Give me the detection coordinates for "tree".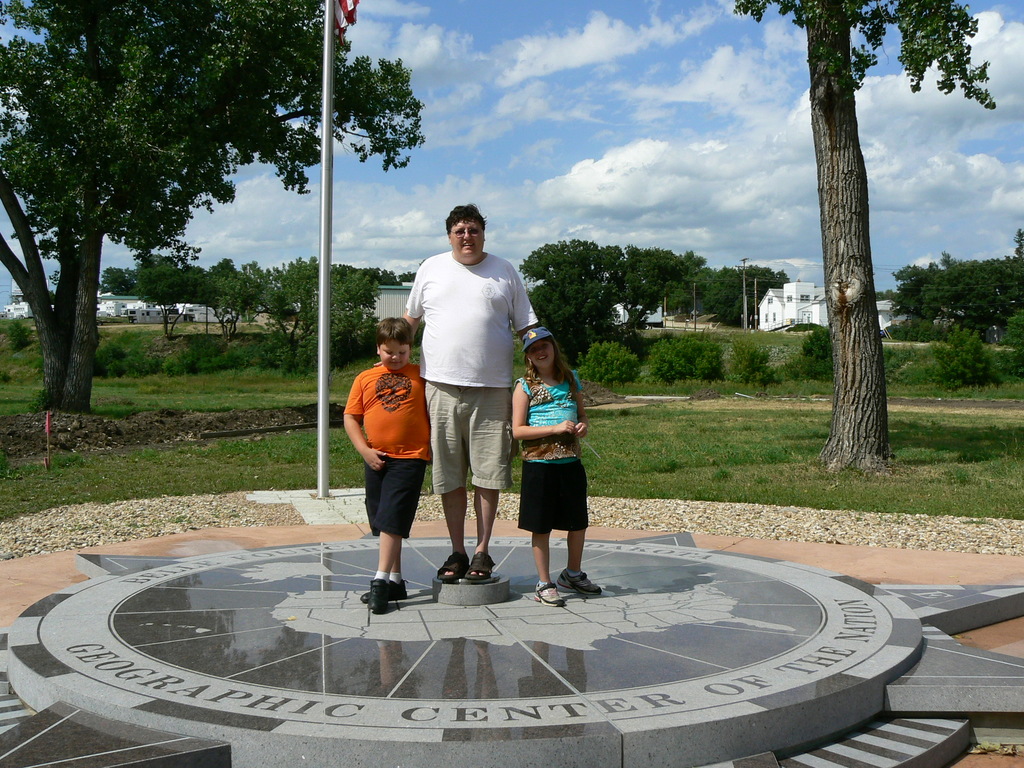
[137, 252, 196, 340].
